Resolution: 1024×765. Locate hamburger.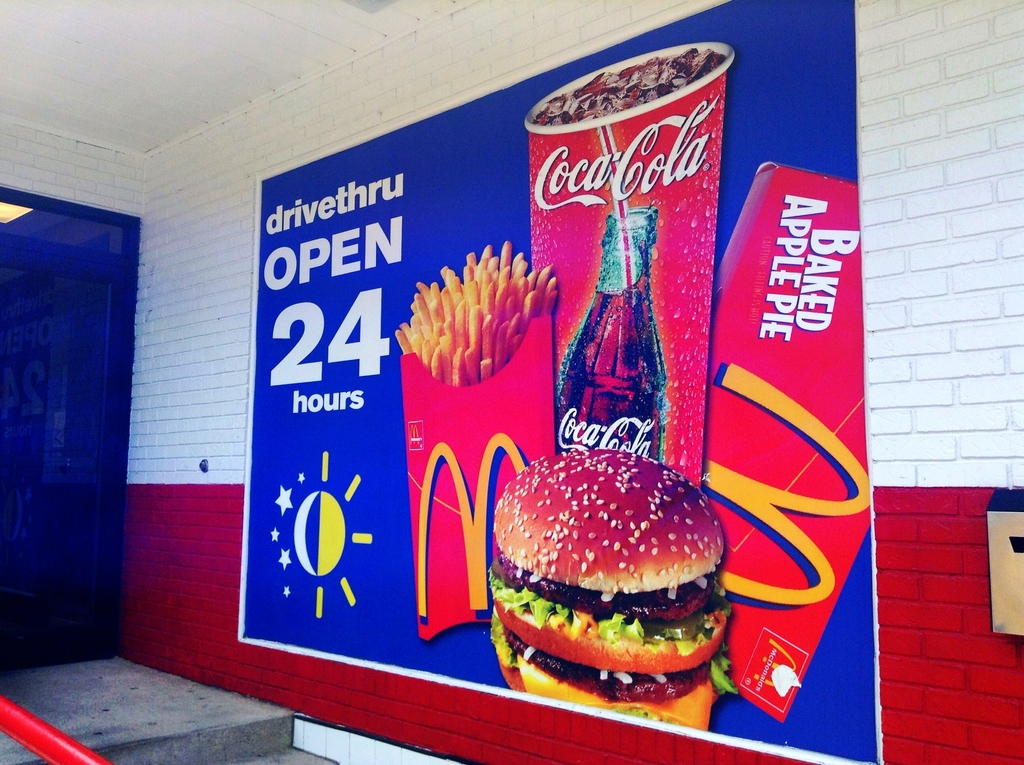
l=490, t=447, r=730, b=727.
